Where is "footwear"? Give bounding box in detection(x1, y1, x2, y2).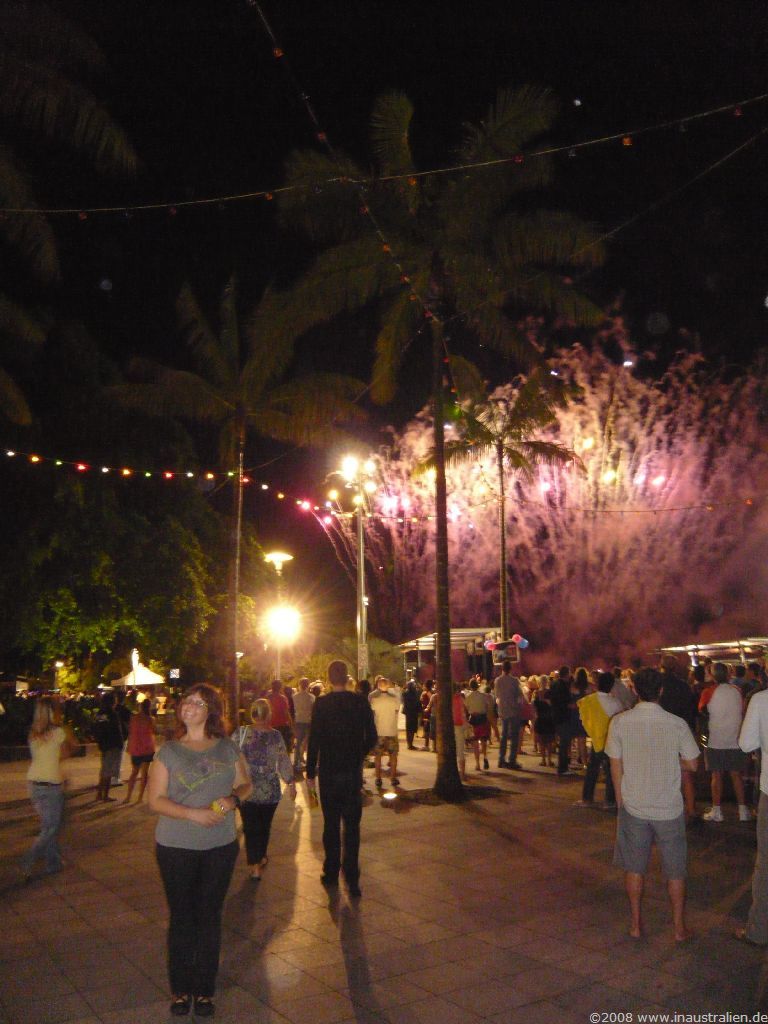
detection(246, 870, 262, 888).
